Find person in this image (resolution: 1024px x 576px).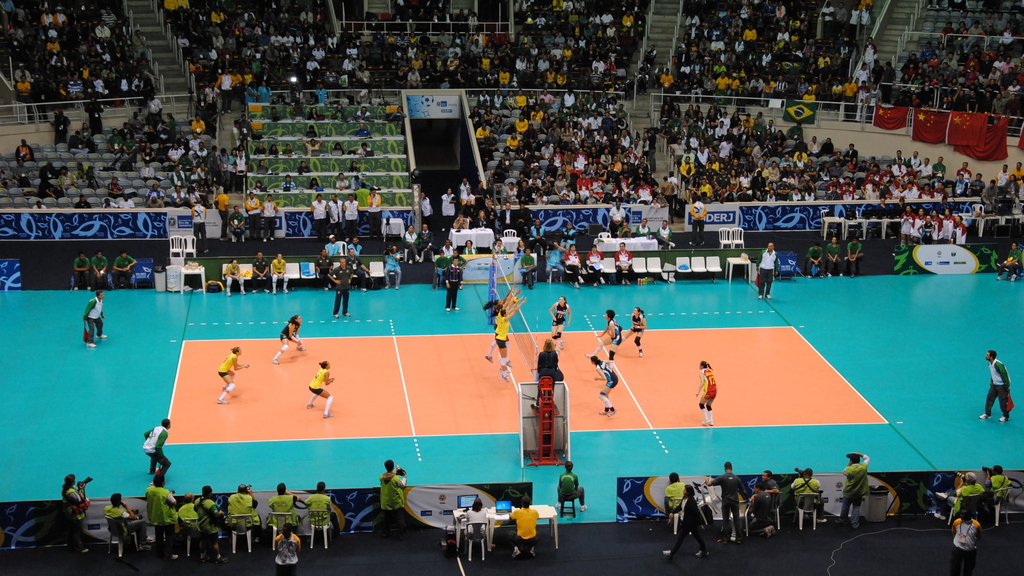
<bbox>552, 240, 568, 282</bbox>.
